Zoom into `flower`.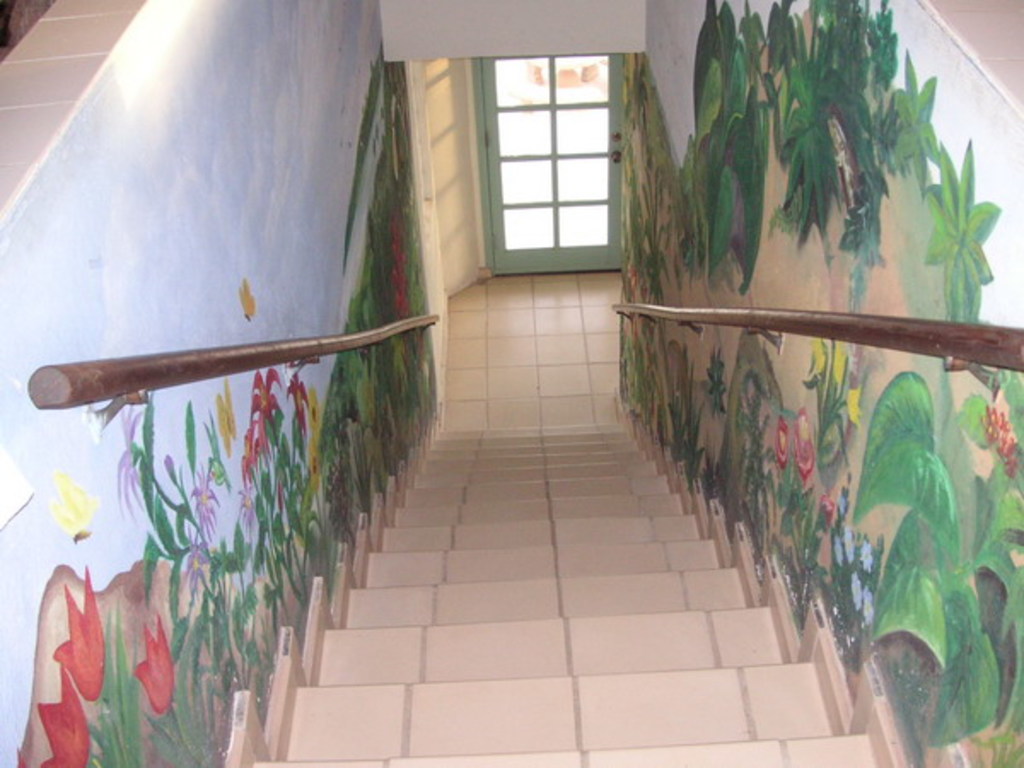
Zoom target: [left=304, top=445, right=323, bottom=492].
